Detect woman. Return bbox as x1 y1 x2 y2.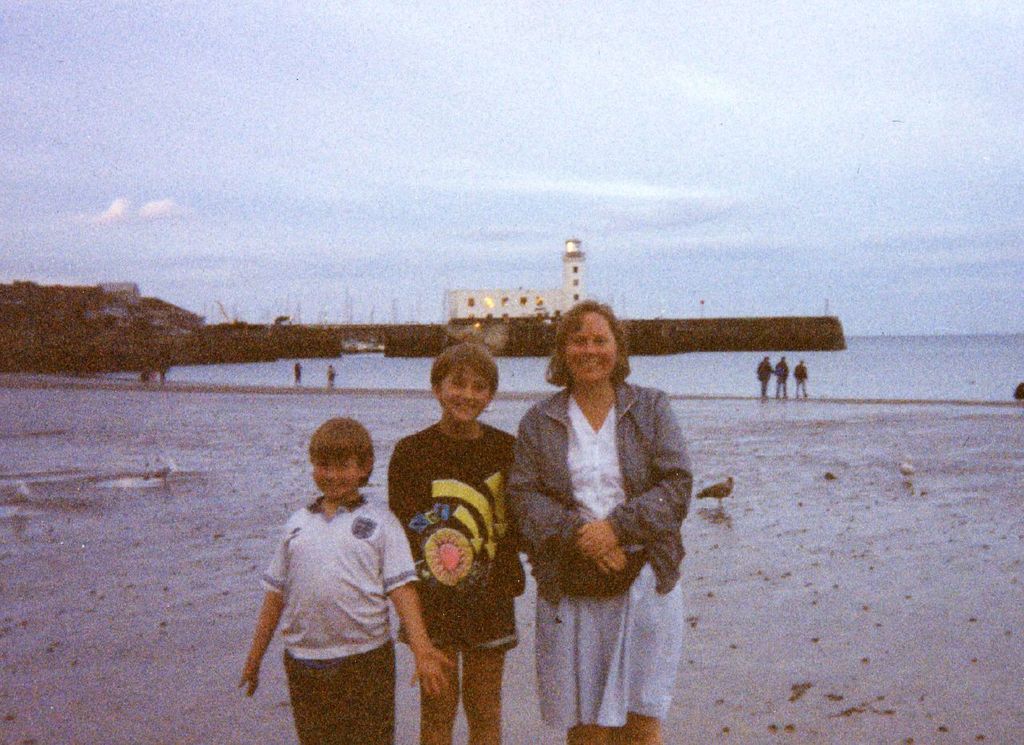
501 298 718 735.
